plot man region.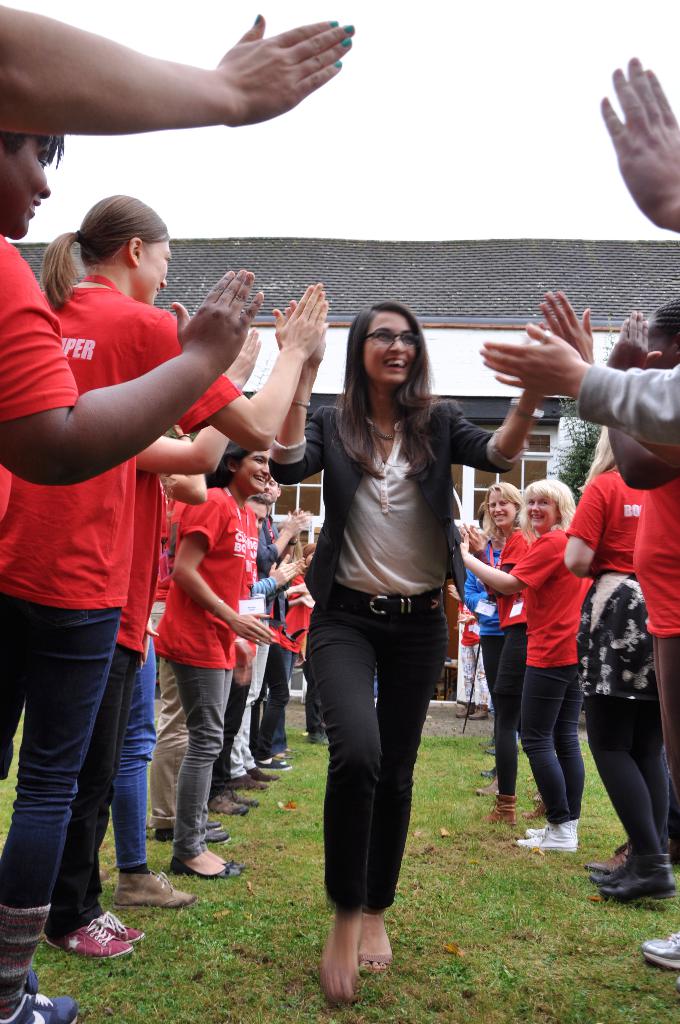
Plotted at [x1=146, y1=497, x2=268, y2=841].
